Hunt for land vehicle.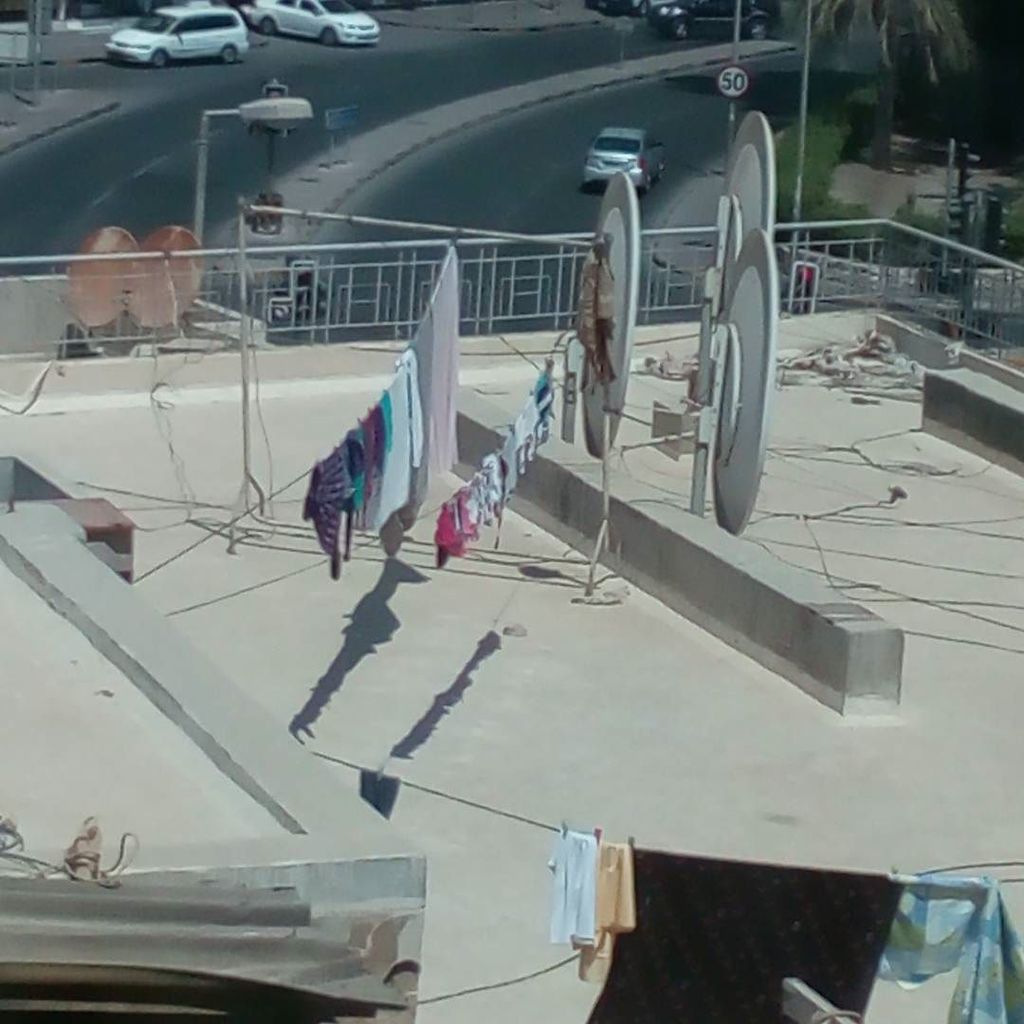
Hunted down at pyautogui.locateOnScreen(584, 123, 670, 192).
